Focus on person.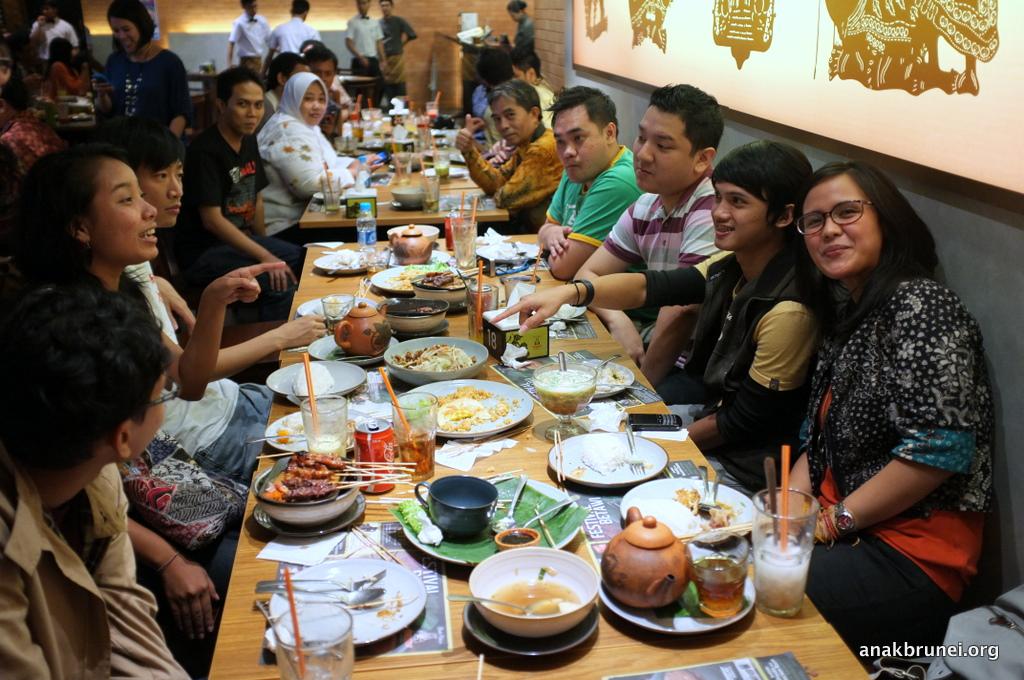
Focused at rect(225, 0, 271, 74).
